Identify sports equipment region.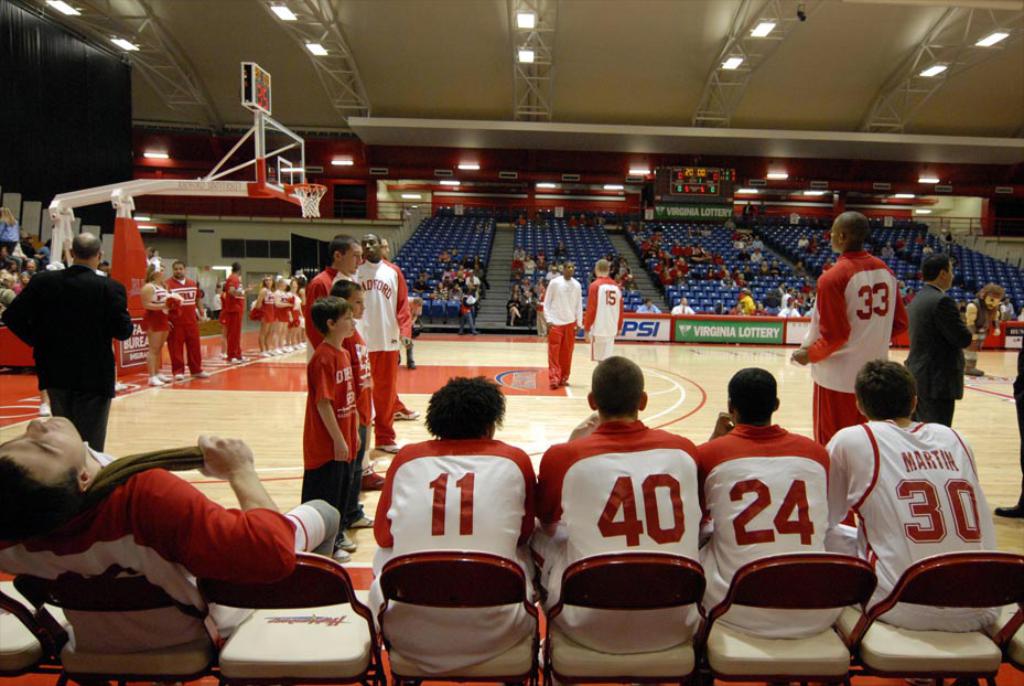
Region: [left=392, top=409, right=417, bottom=418].
